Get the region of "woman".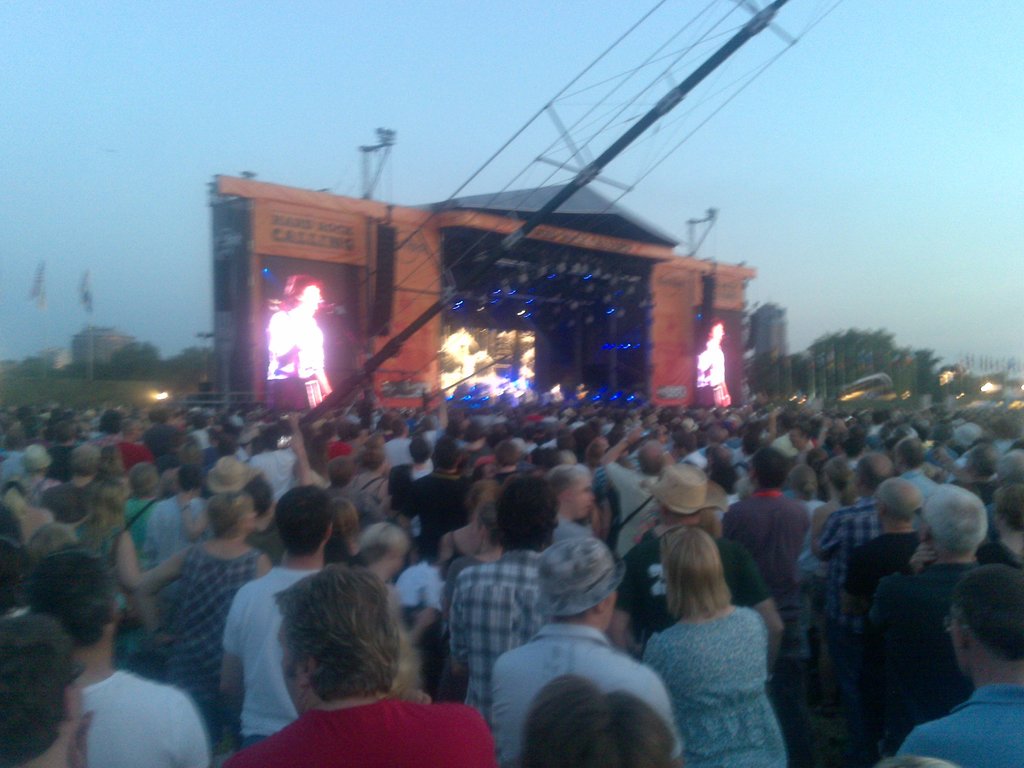
[811,457,870,633].
